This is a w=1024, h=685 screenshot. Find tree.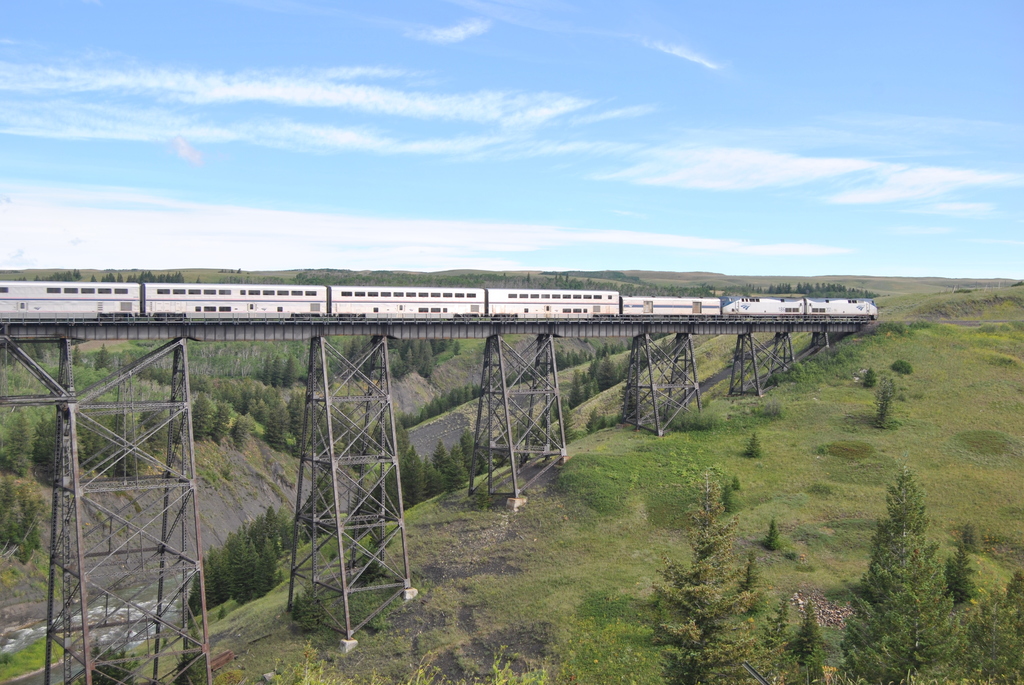
Bounding box: bbox=[754, 287, 852, 310].
